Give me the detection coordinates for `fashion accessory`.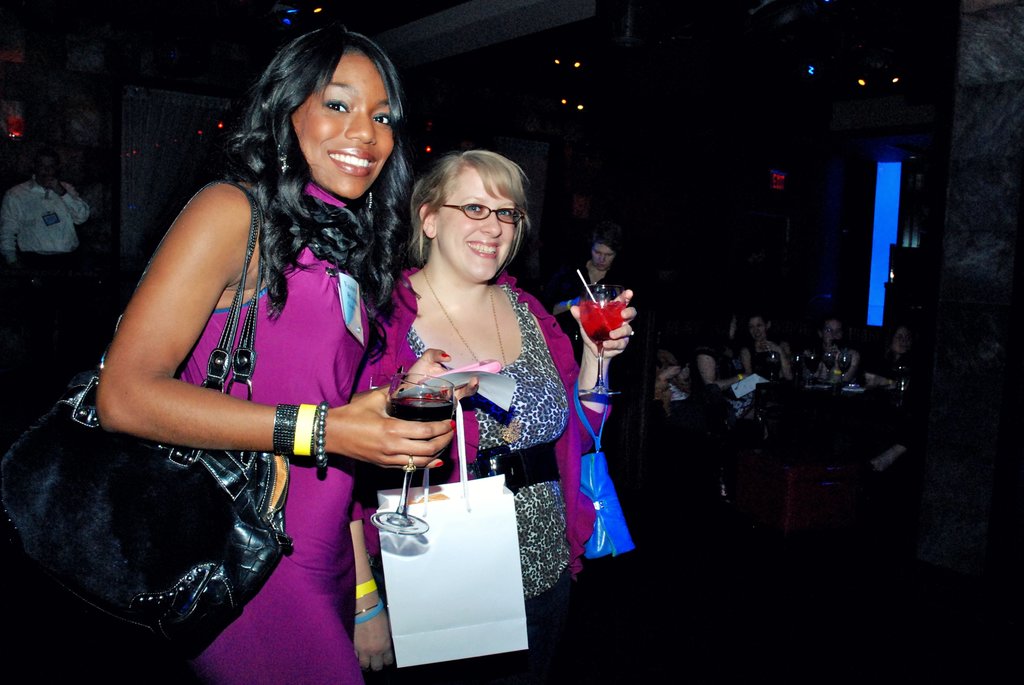
left=354, top=577, right=378, bottom=597.
